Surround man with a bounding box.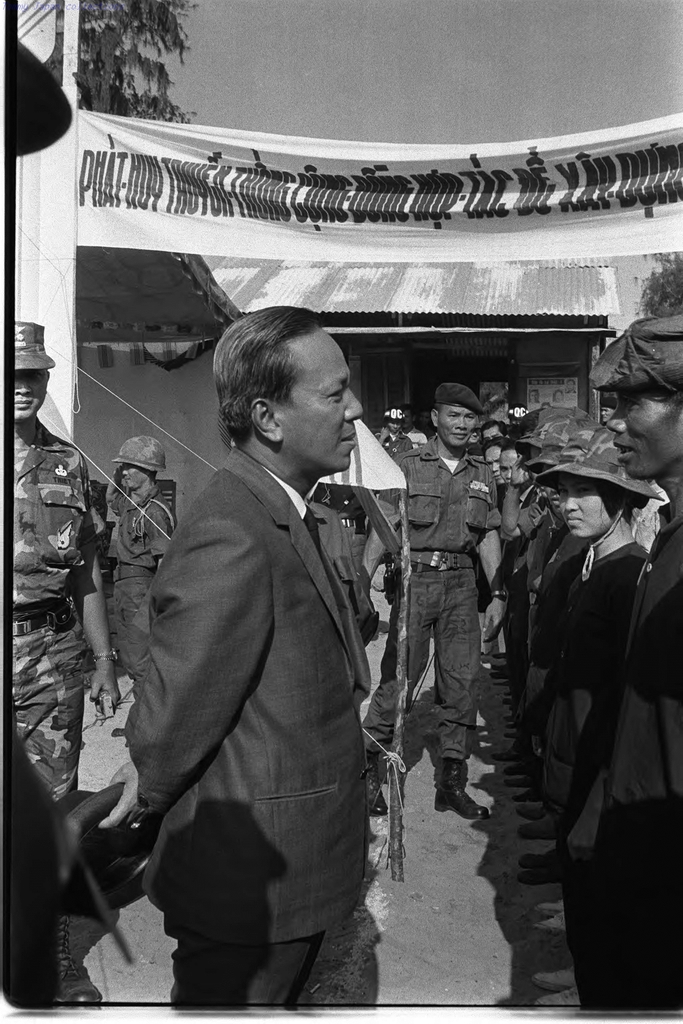
box=[103, 298, 405, 984].
